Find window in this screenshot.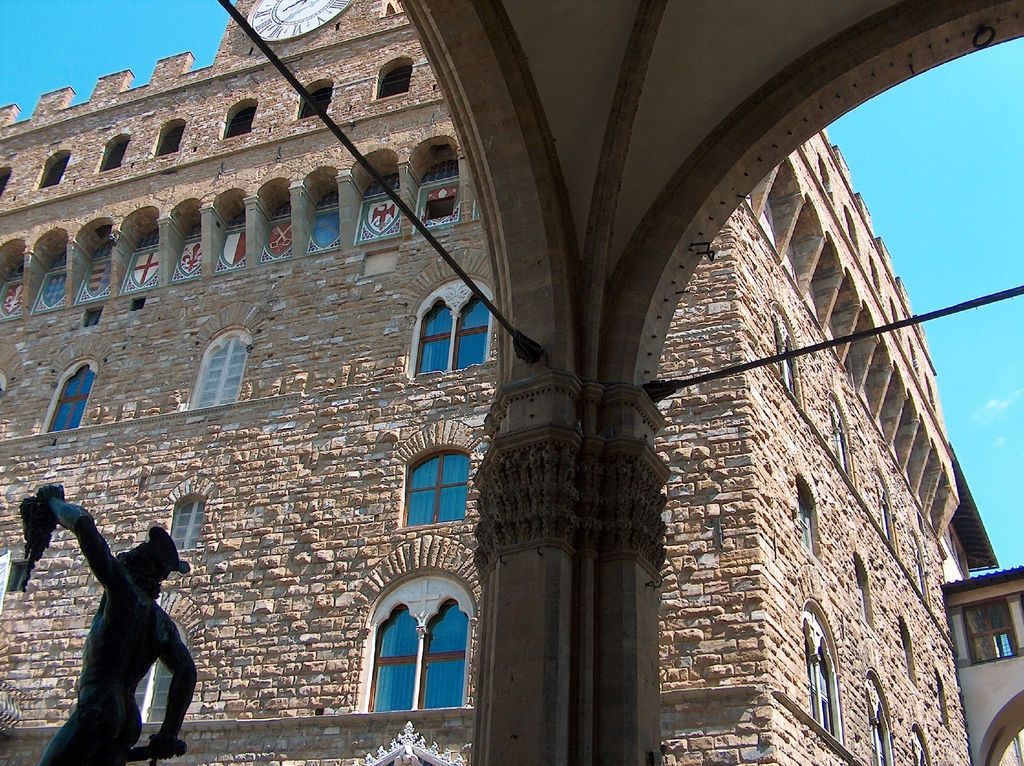
The bounding box for window is (226,109,255,138).
